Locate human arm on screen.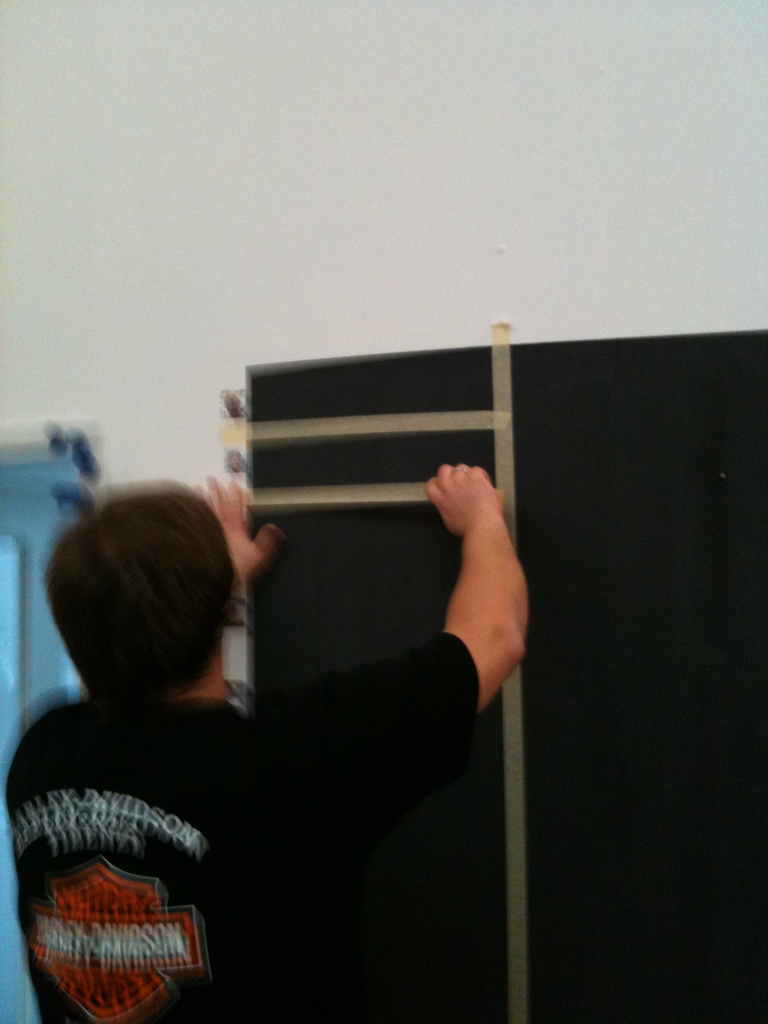
On screen at <box>248,460,535,835</box>.
